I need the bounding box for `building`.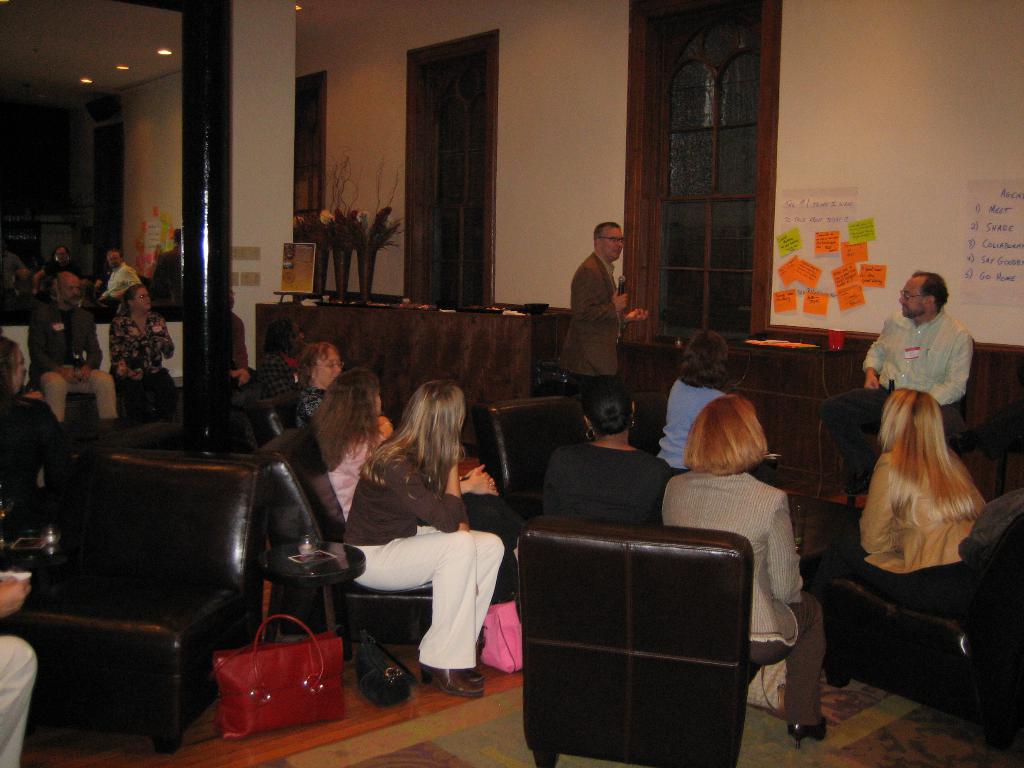
Here it is: crop(0, 0, 1023, 766).
